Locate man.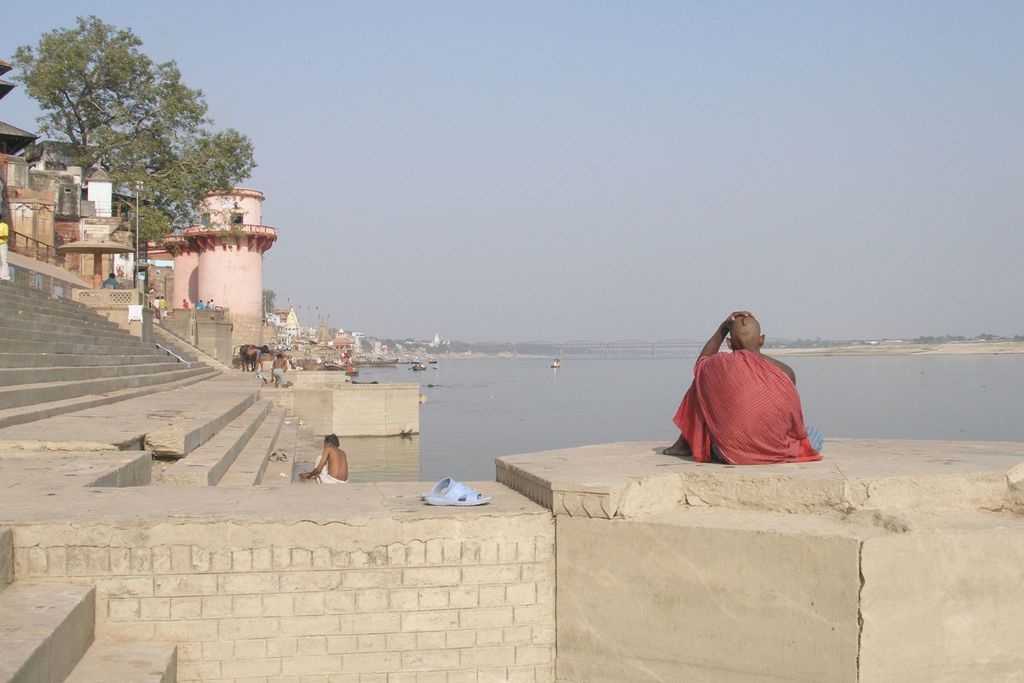
Bounding box: bbox=(670, 313, 814, 477).
